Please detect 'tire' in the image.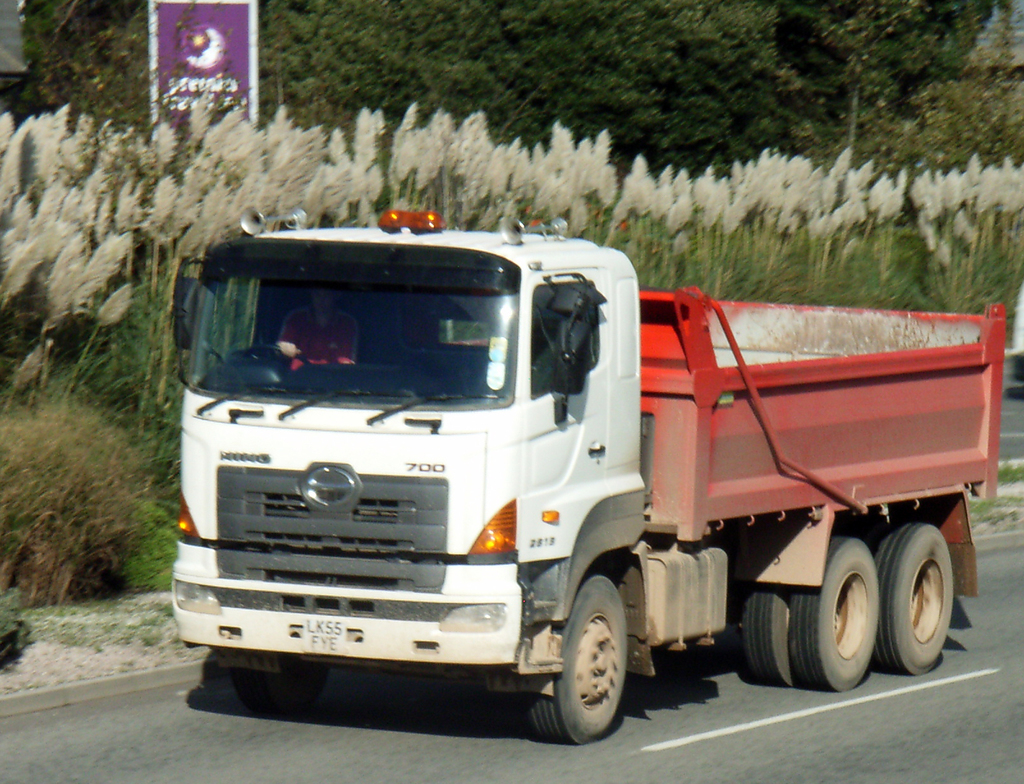
<region>747, 575, 785, 685</region>.
